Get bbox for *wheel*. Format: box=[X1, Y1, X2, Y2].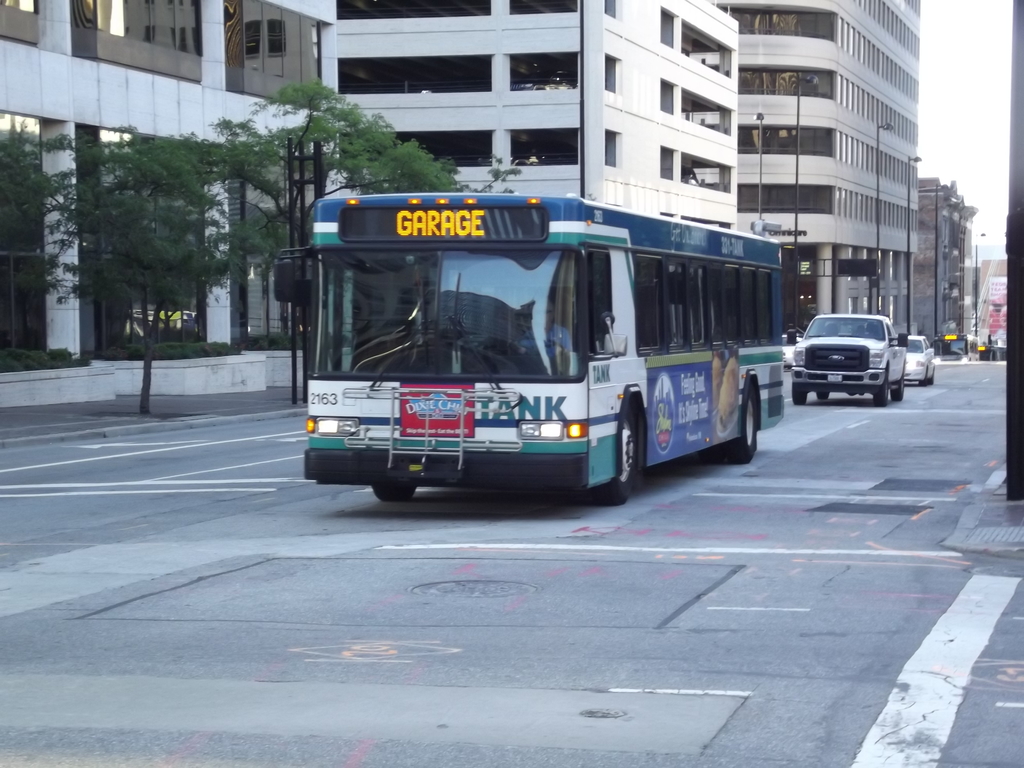
box=[893, 378, 904, 402].
